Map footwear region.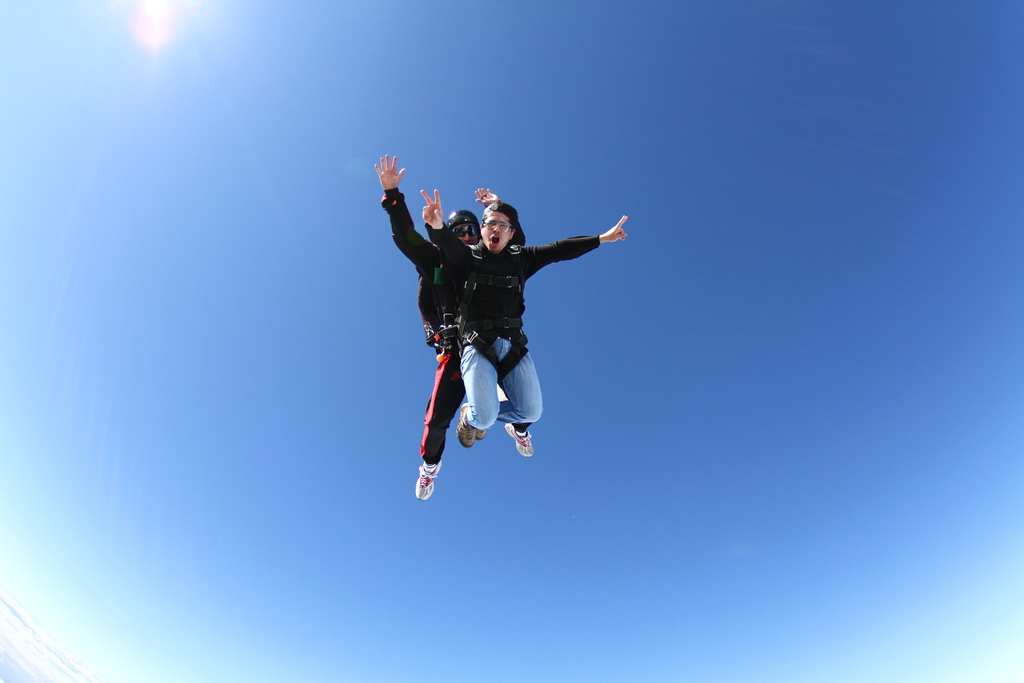
Mapped to Rect(455, 399, 477, 449).
